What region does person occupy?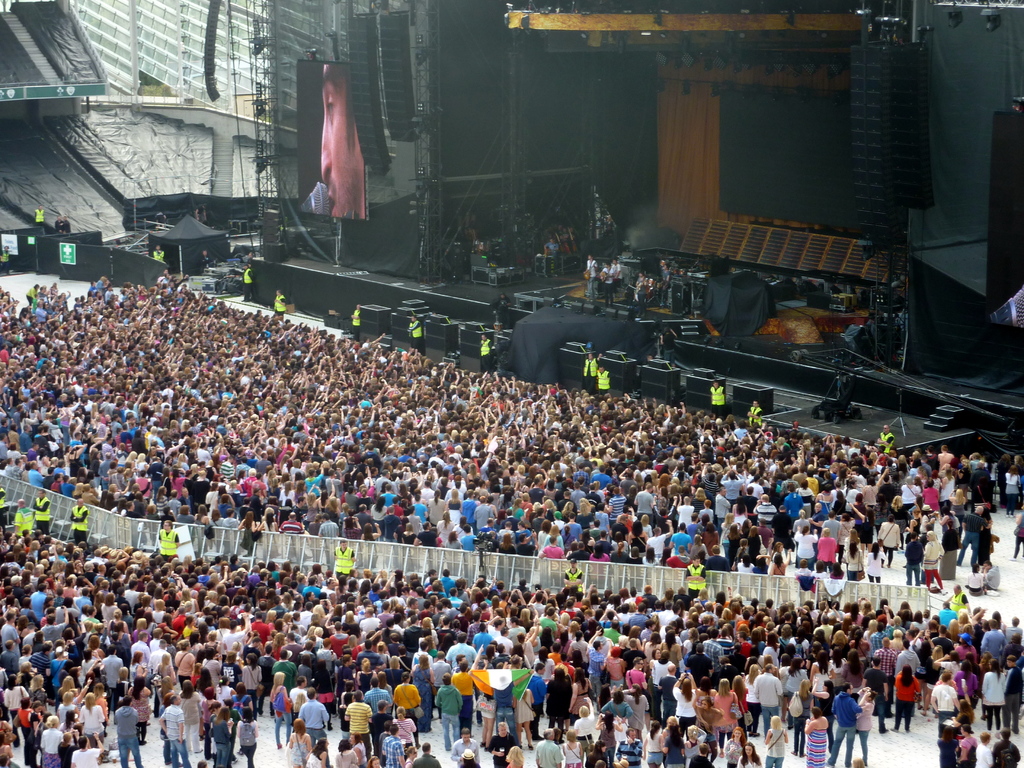
box(0, 241, 14, 278).
